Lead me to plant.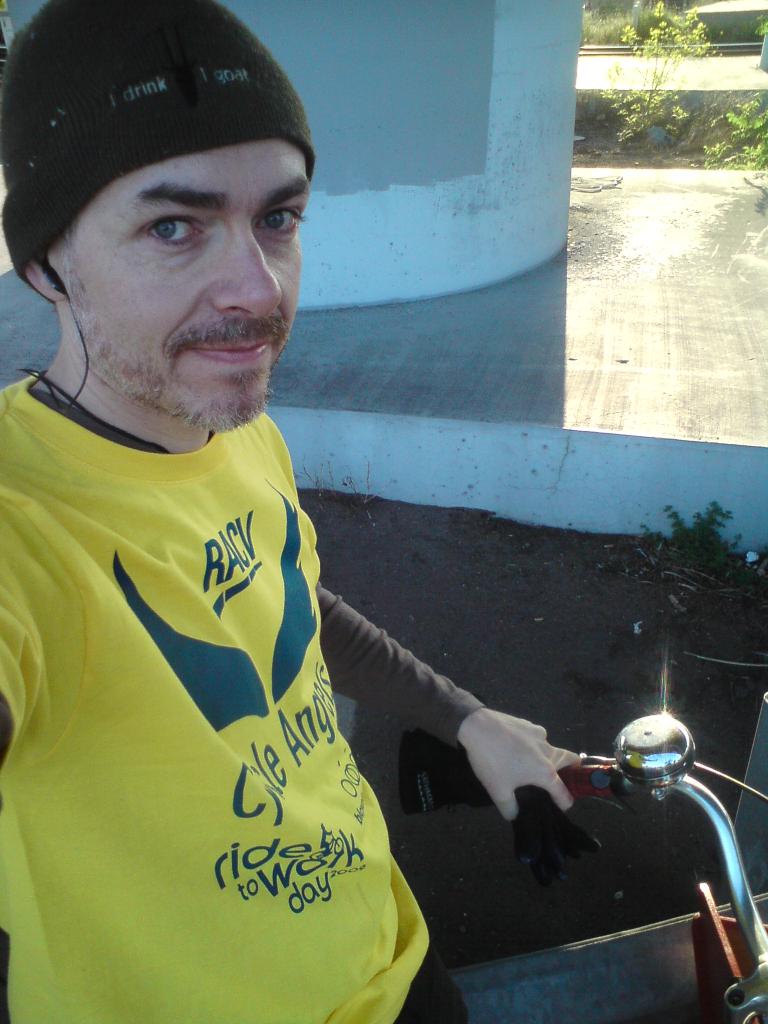
Lead to pyautogui.locateOnScreen(575, 0, 689, 55).
